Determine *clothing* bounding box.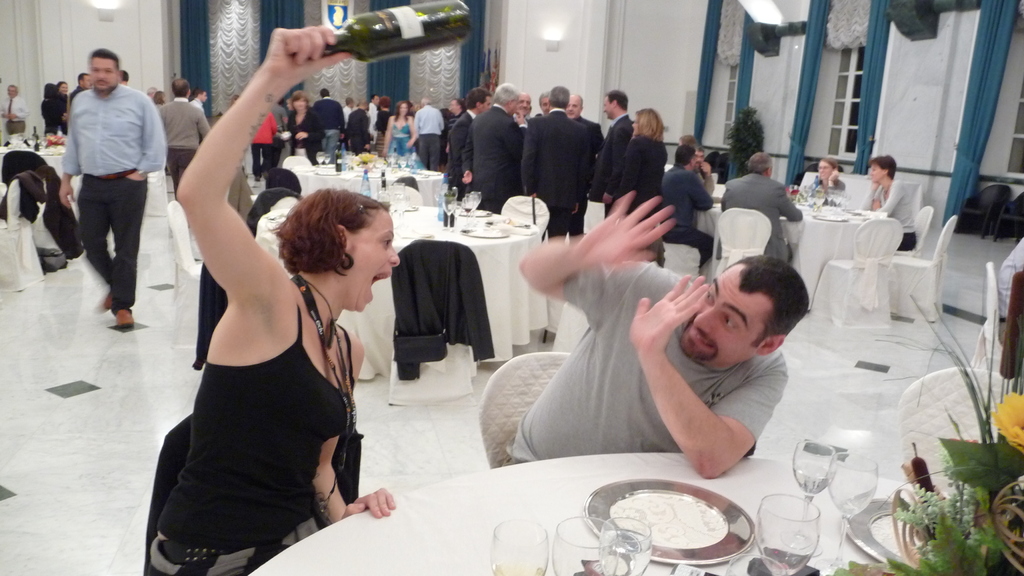
Determined: 438/123/468/183.
